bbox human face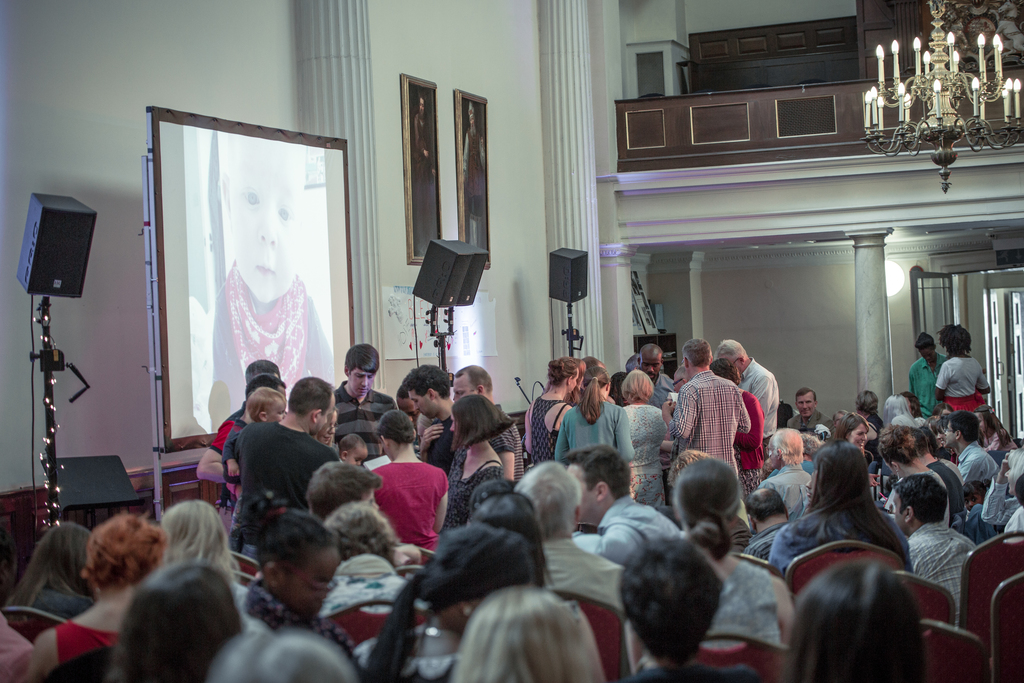
bbox=[806, 482, 811, 504]
